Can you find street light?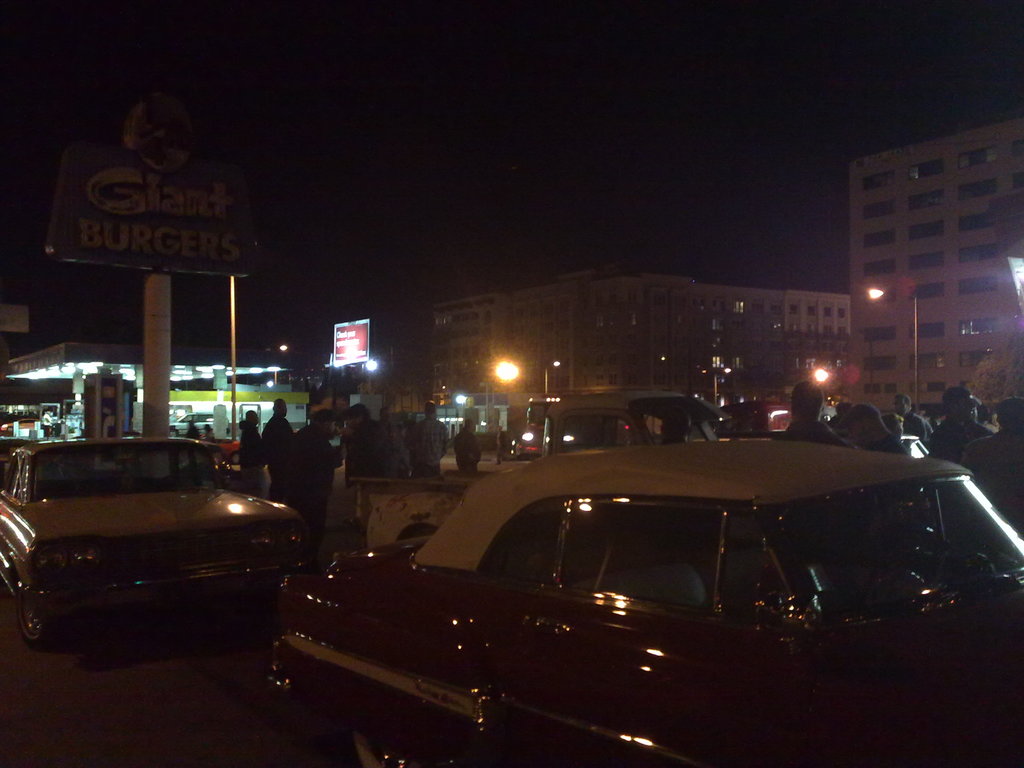
Yes, bounding box: (545, 359, 564, 397).
